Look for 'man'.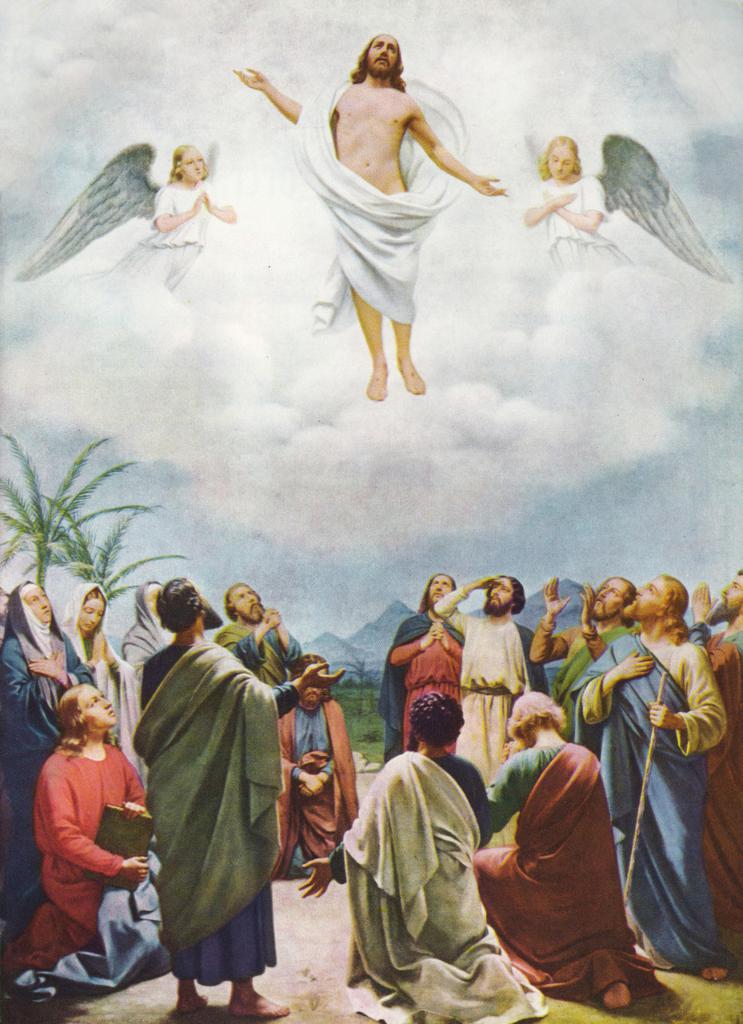
Found: [269,652,360,882].
